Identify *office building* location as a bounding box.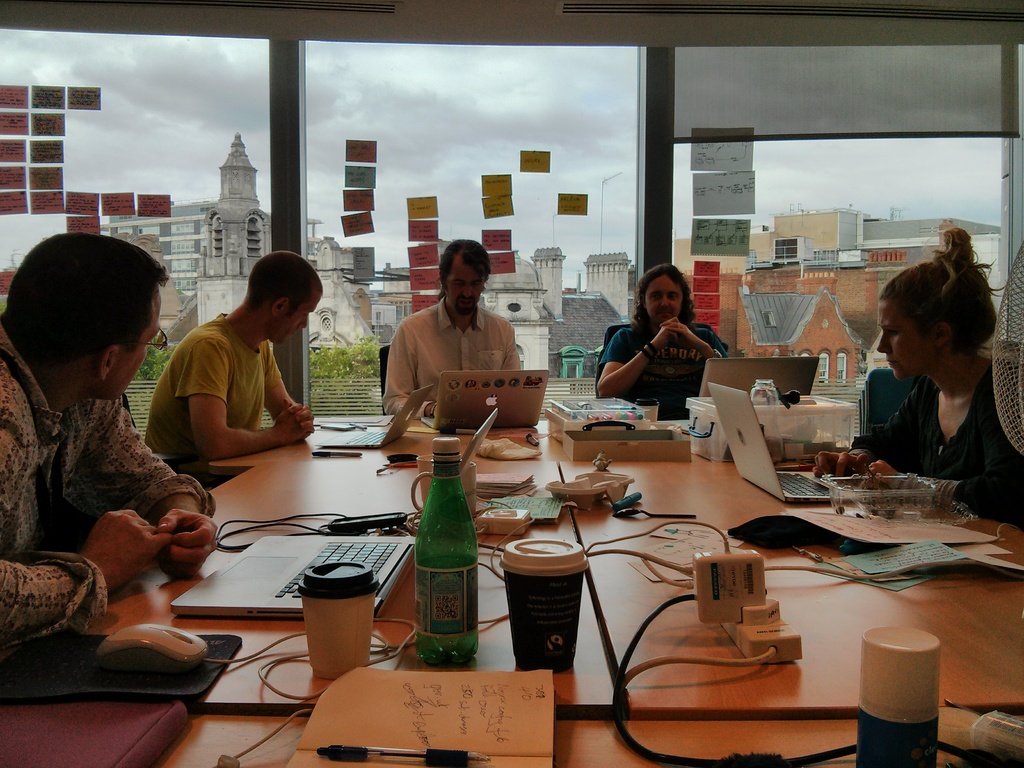
bbox(0, 0, 1023, 767).
